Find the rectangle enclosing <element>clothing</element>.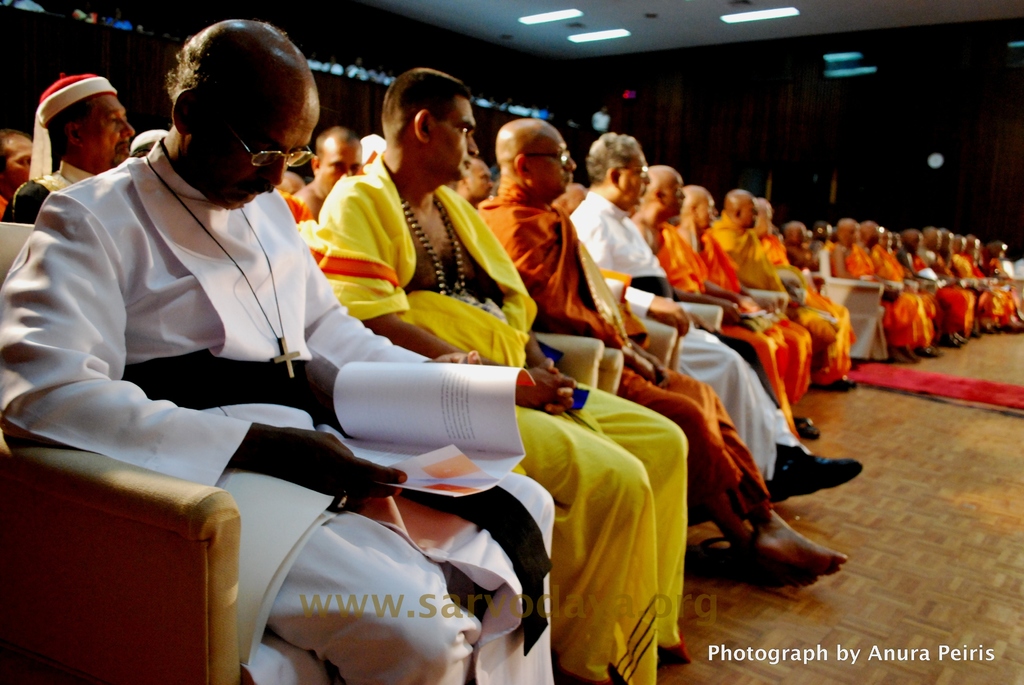
<box>476,173,773,549</box>.
